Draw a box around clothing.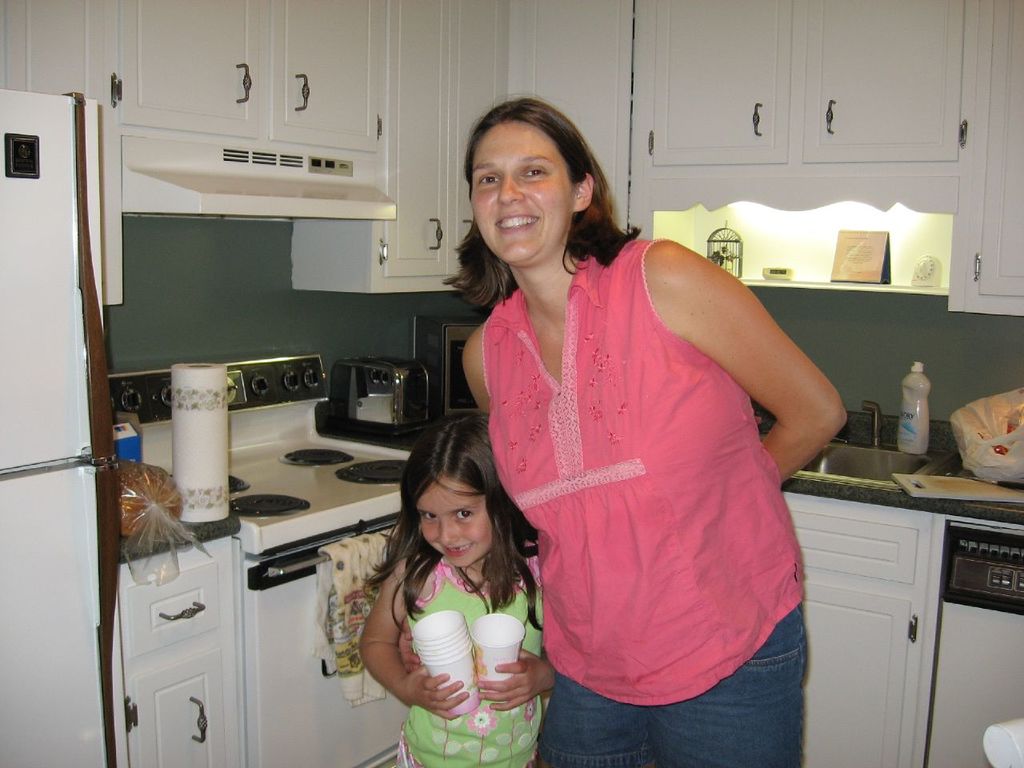
bbox=[458, 227, 803, 717].
